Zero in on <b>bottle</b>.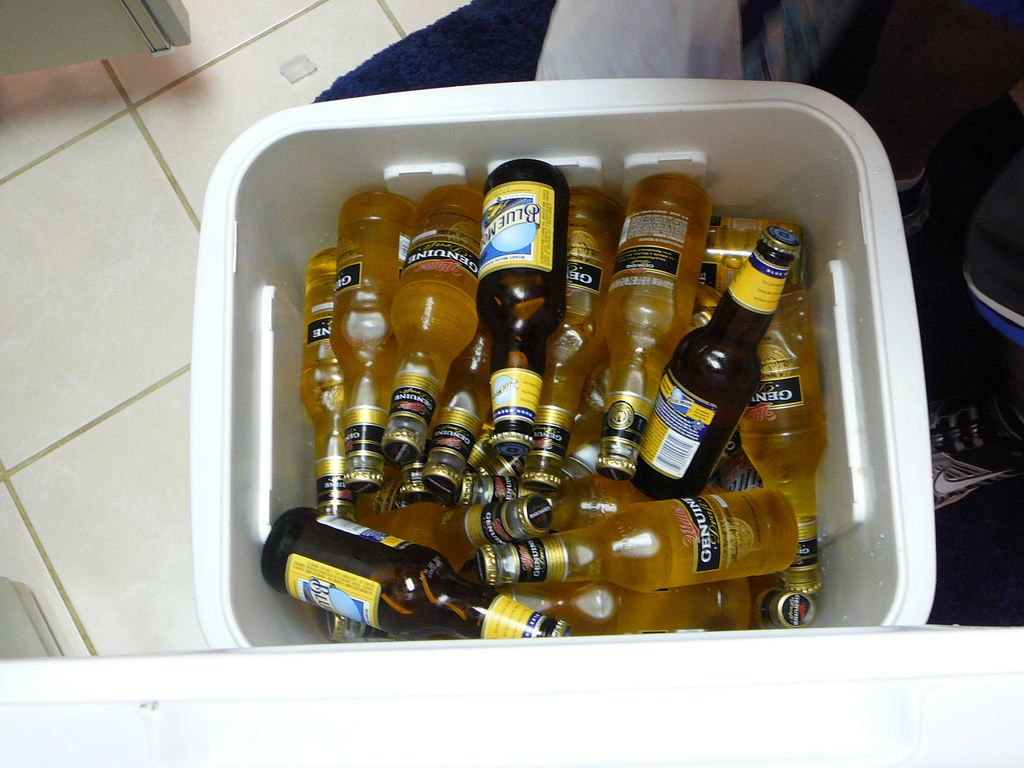
Zeroed in: (x1=741, y1=579, x2=813, y2=628).
